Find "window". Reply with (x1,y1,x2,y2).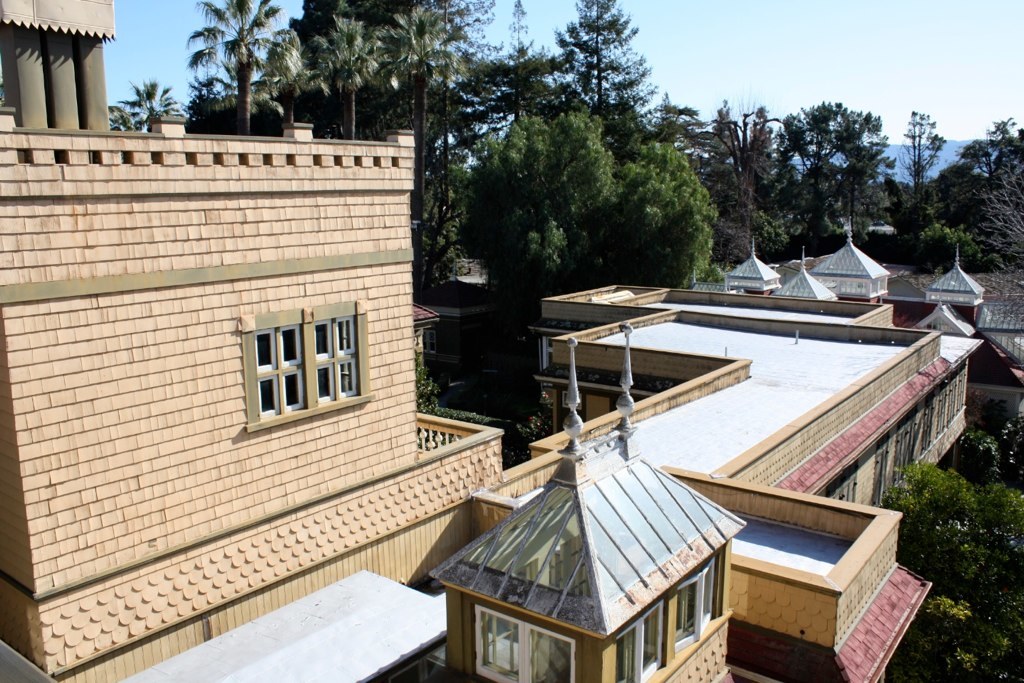
(240,296,370,435).
